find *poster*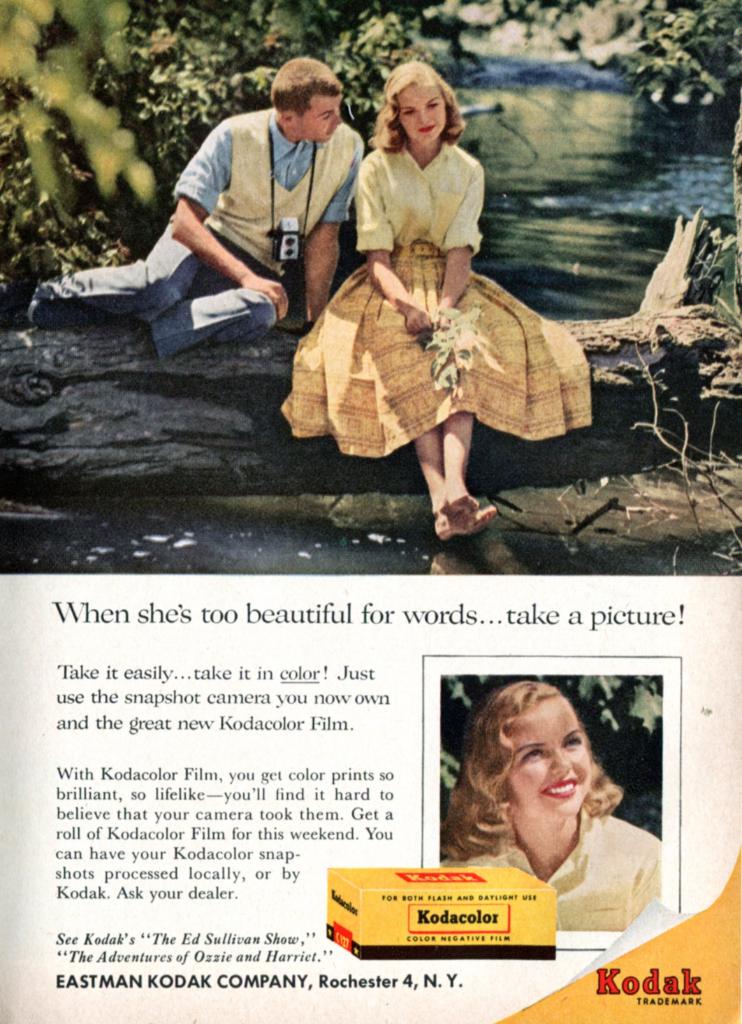
bbox=[0, 0, 741, 1023]
